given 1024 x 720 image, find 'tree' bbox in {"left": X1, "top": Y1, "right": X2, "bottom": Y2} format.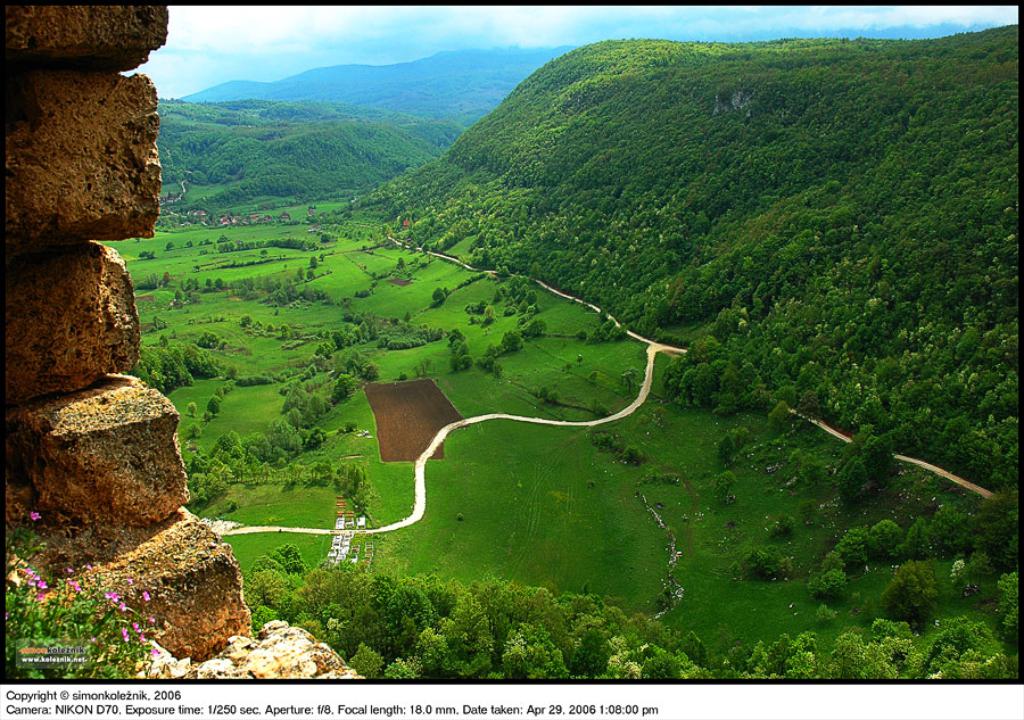
{"left": 839, "top": 529, "right": 868, "bottom": 565}.
